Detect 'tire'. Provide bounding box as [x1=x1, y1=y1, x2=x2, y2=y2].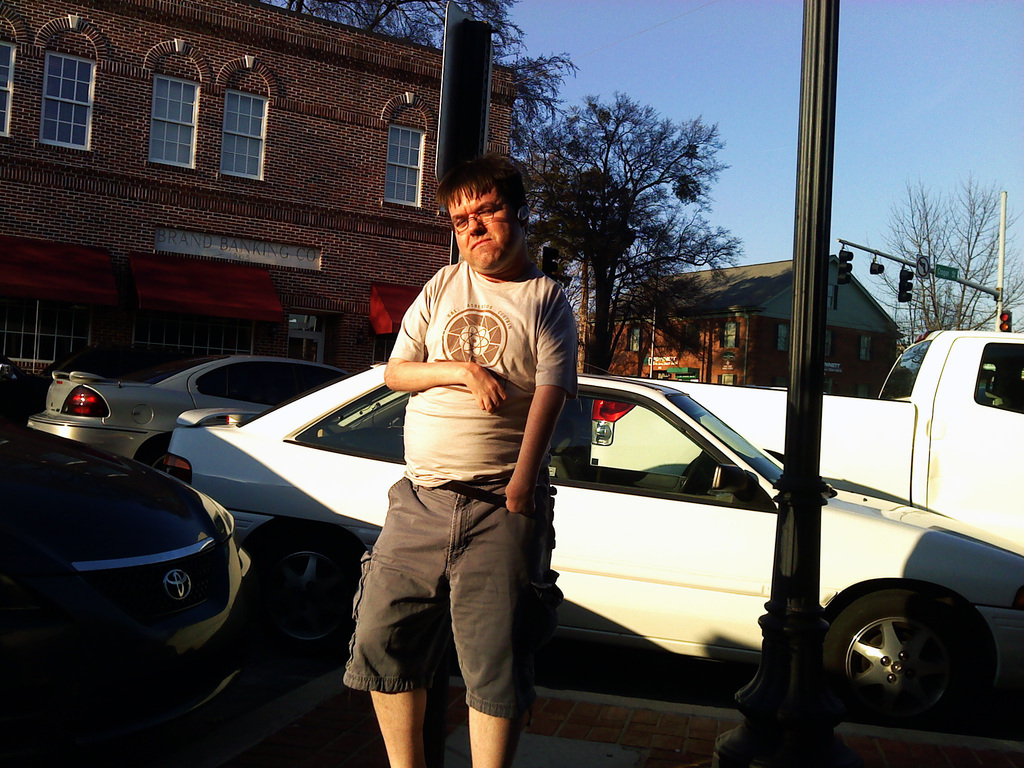
[x1=835, y1=587, x2=988, y2=733].
